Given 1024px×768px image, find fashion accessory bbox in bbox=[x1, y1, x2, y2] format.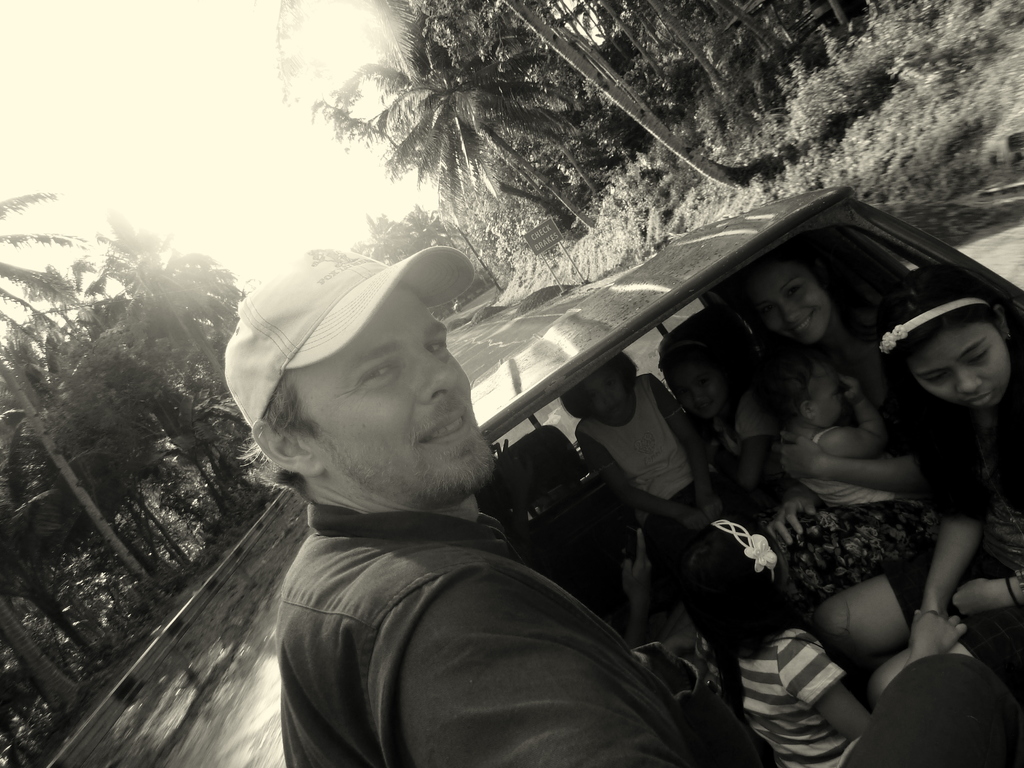
bbox=[222, 240, 474, 428].
